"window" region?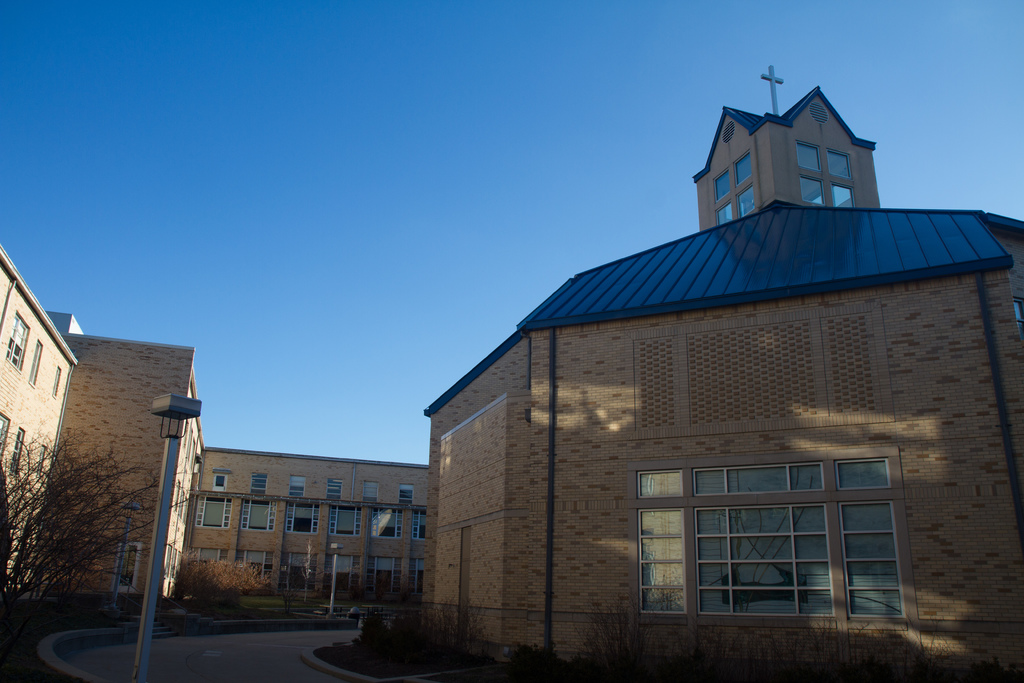
bbox(245, 553, 271, 579)
